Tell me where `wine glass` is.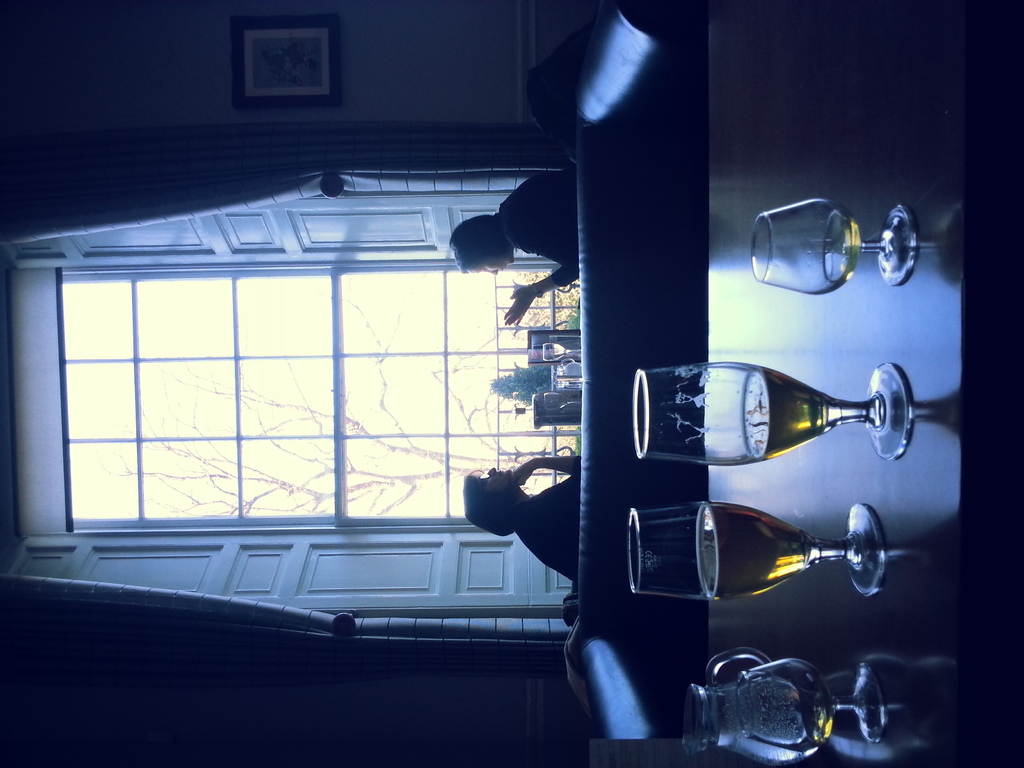
`wine glass` is at Rect(625, 499, 884, 602).
